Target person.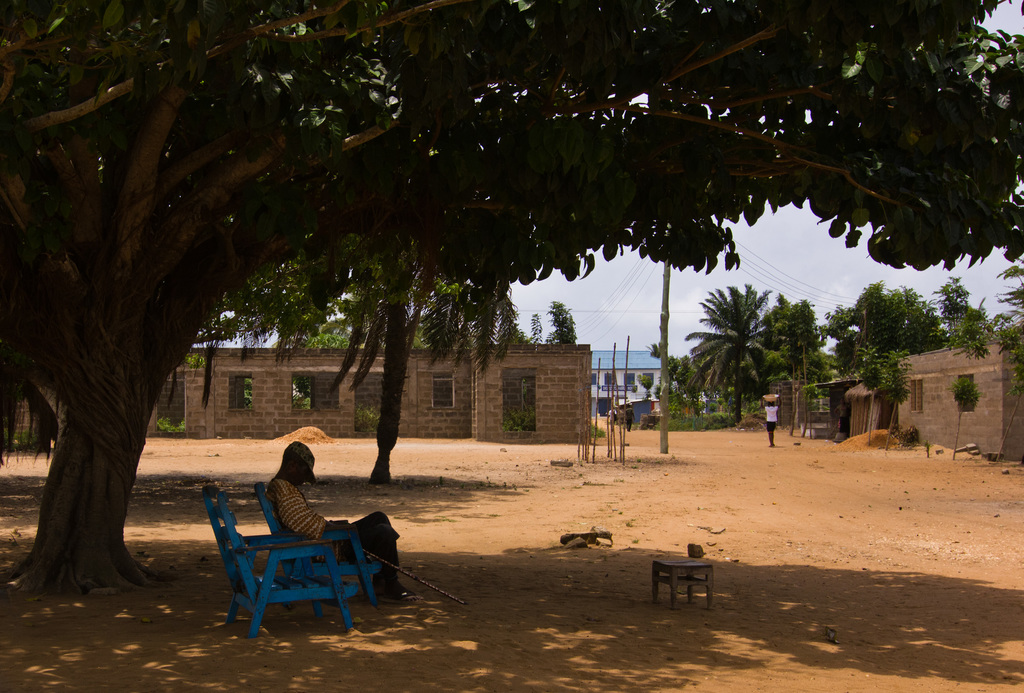
Target region: bbox=(624, 404, 637, 433).
